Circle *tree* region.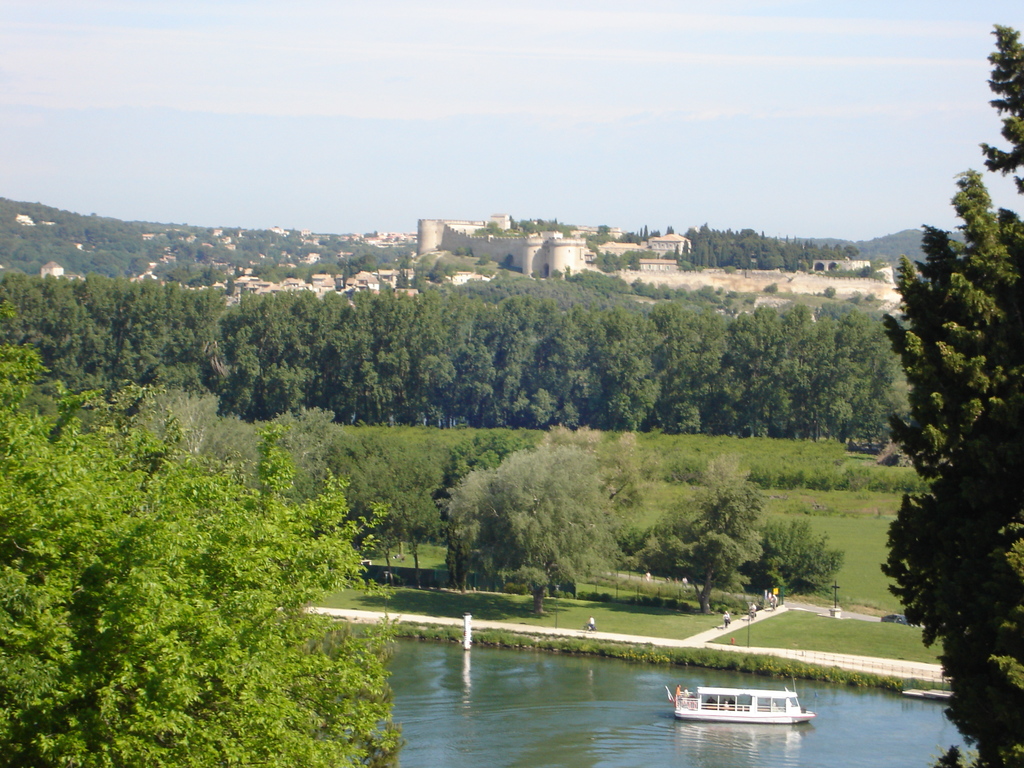
Region: l=842, t=244, r=858, b=257.
